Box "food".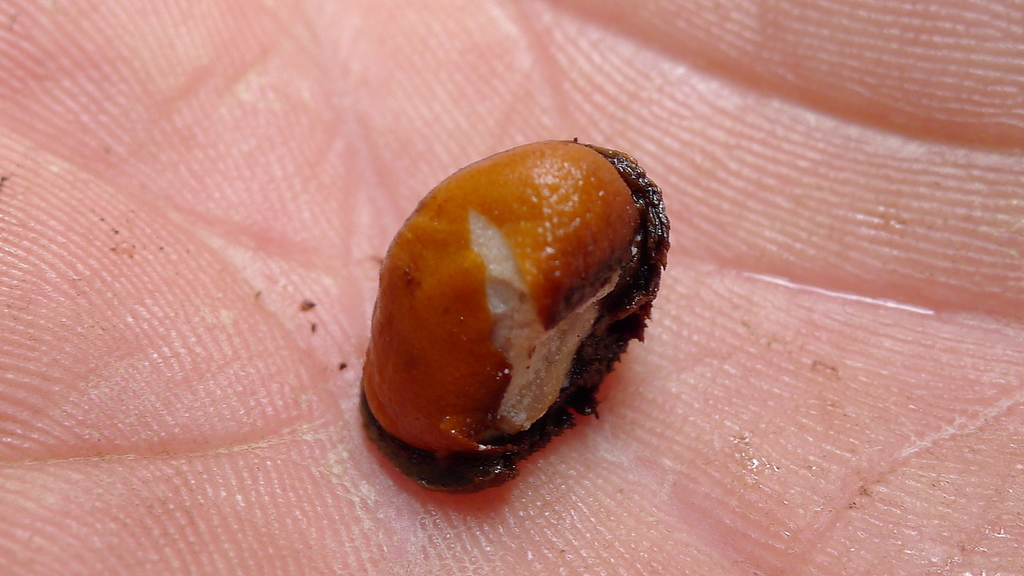
bbox=[346, 132, 683, 491].
